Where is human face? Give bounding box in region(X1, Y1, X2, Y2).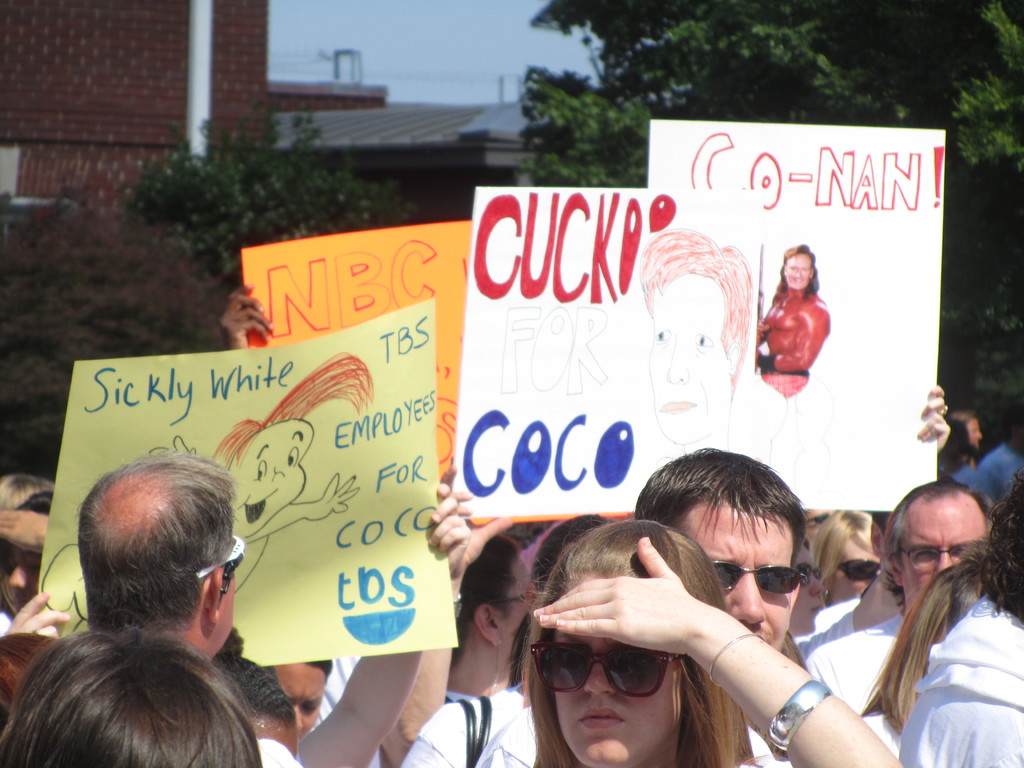
region(687, 503, 792, 650).
